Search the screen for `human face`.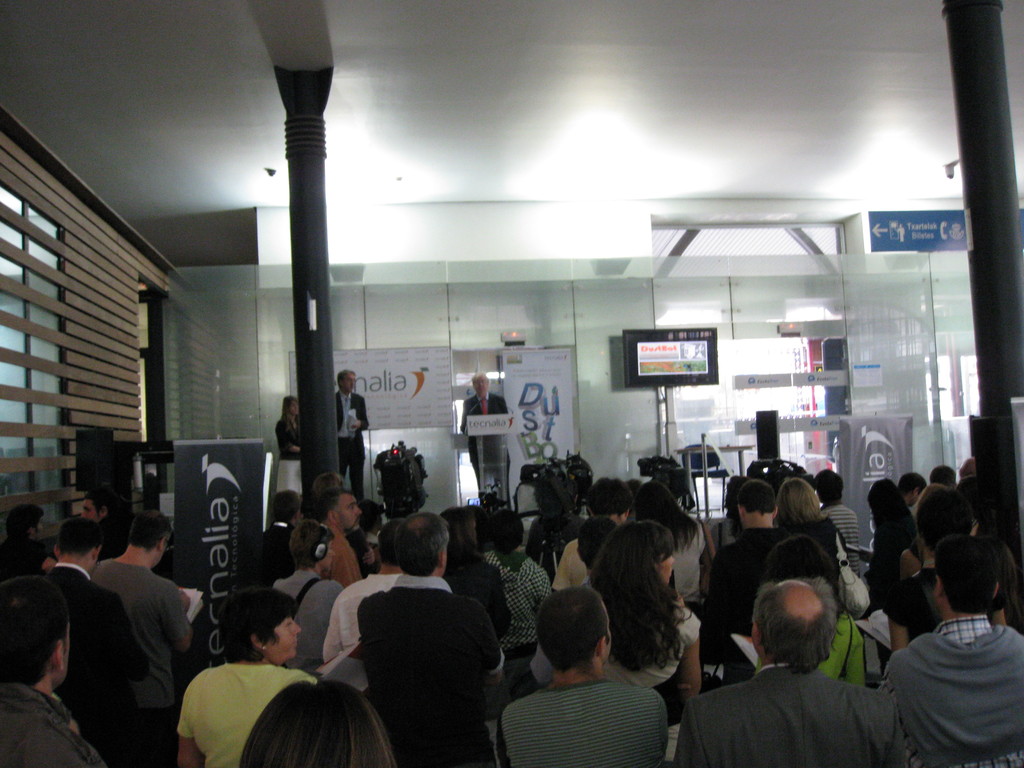
Found at 263:613:300:658.
